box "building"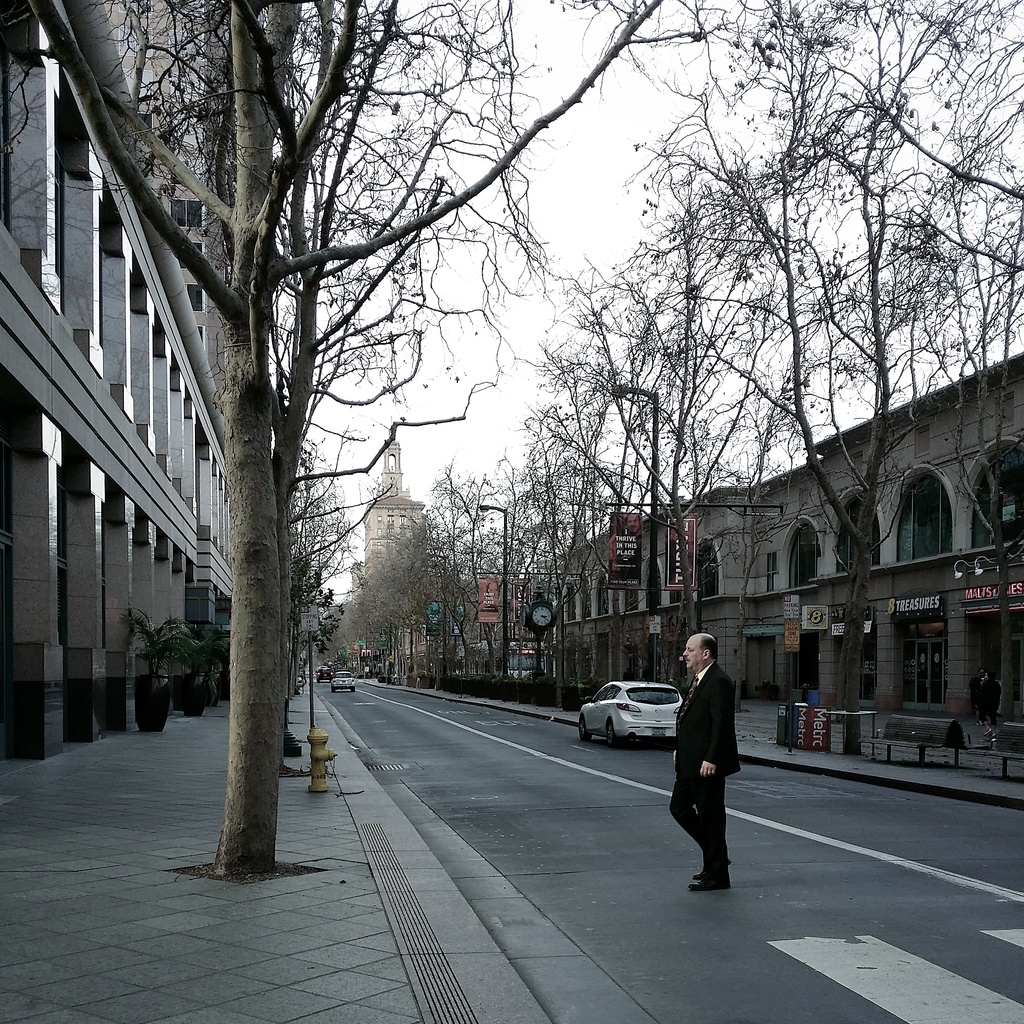
0 1 301 760
